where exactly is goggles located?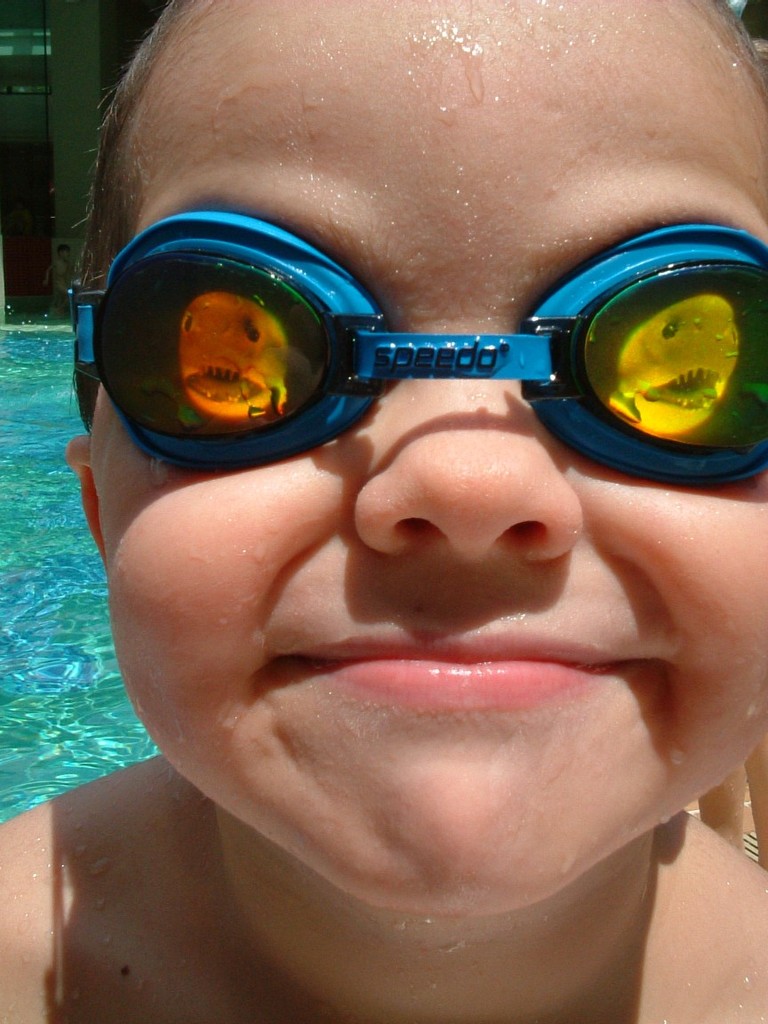
Its bounding box is box=[71, 204, 767, 489].
